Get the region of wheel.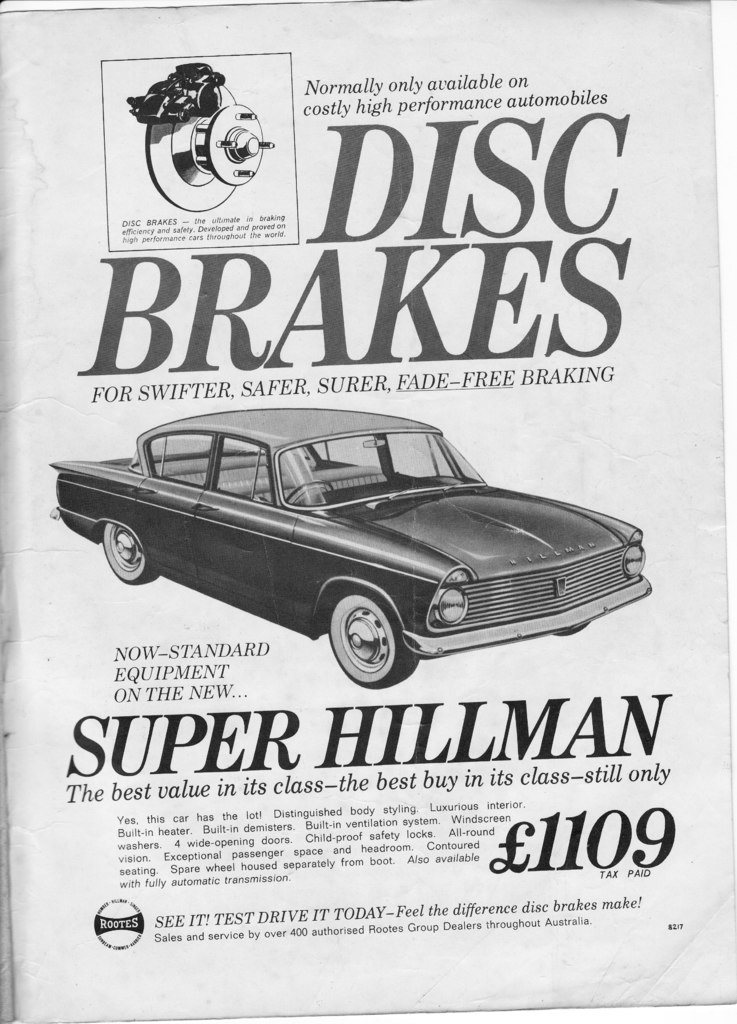
<box>282,484,334,505</box>.
